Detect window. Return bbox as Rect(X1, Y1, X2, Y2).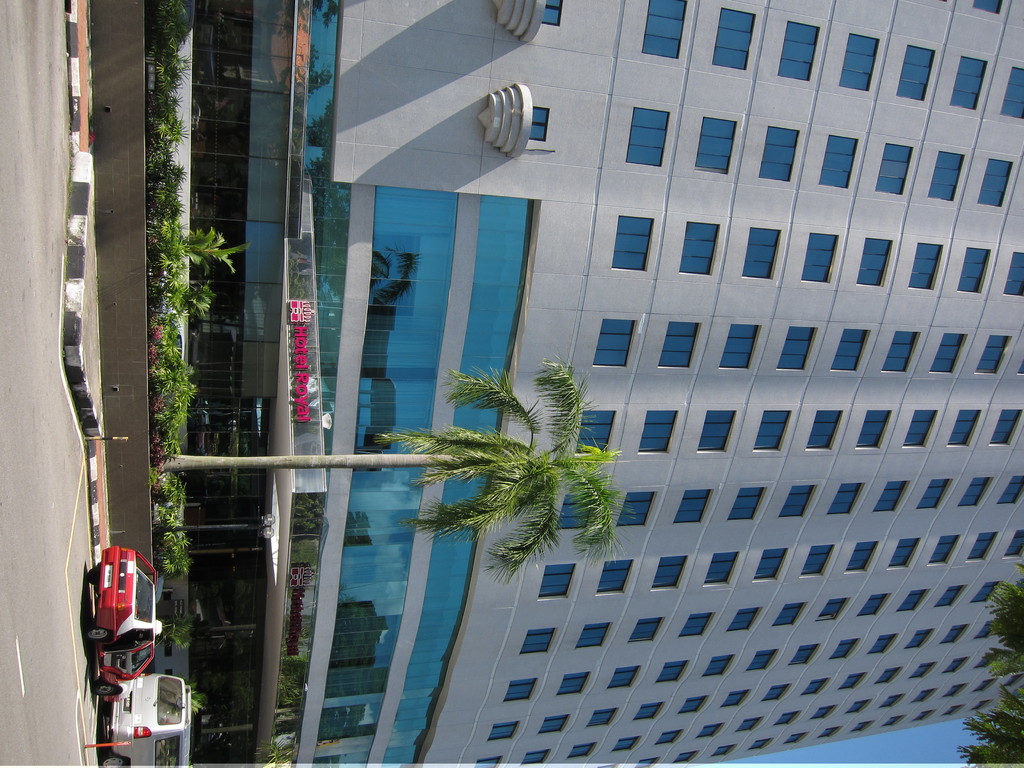
Rect(474, 752, 506, 767).
